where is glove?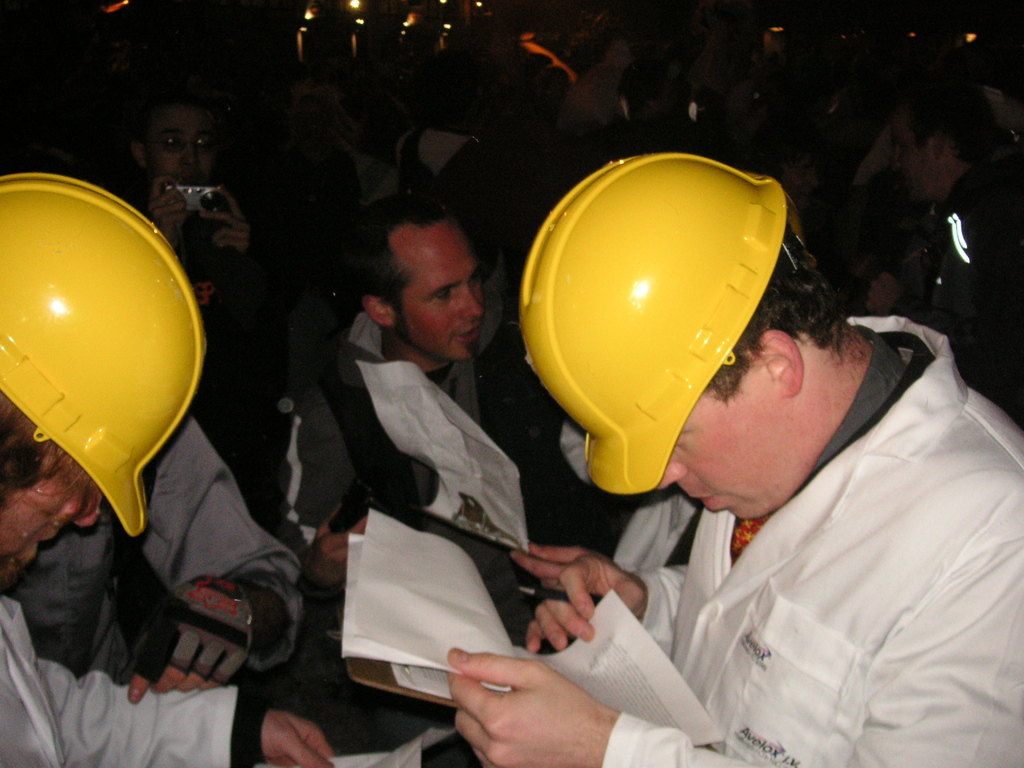
138 569 277 682.
